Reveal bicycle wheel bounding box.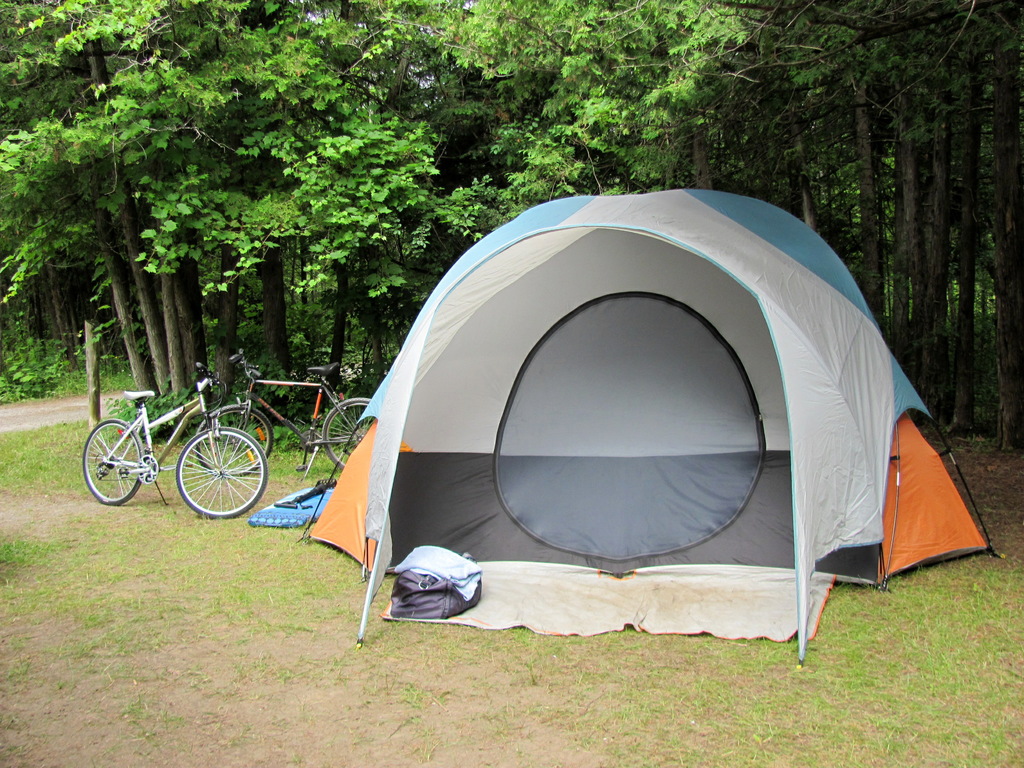
Revealed: box=[167, 433, 250, 512].
